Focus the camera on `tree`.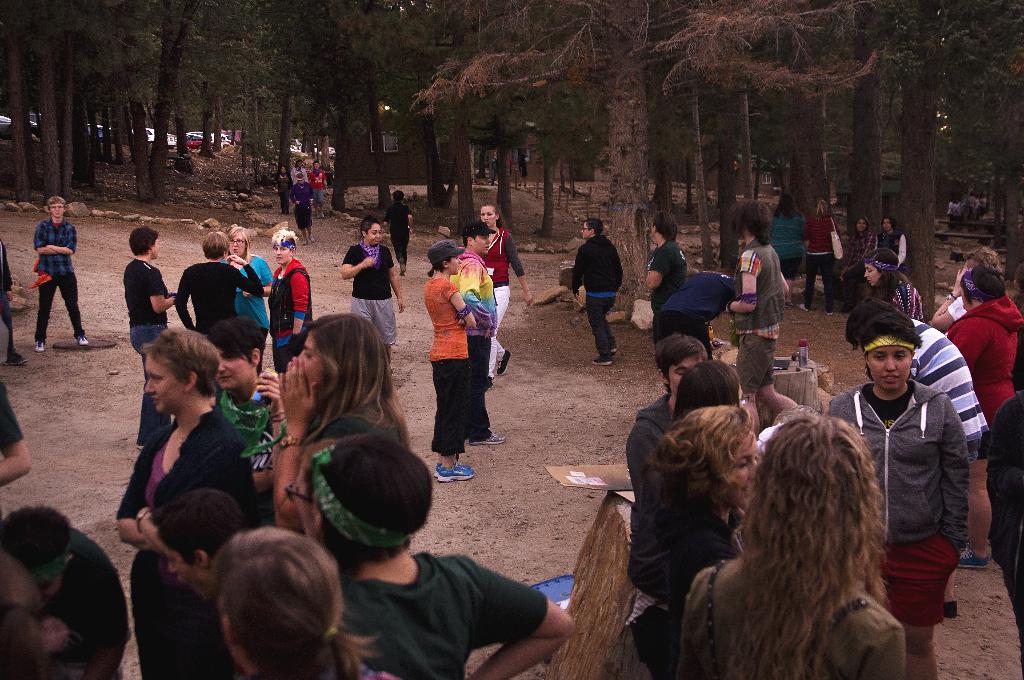
Focus region: [722,0,872,275].
